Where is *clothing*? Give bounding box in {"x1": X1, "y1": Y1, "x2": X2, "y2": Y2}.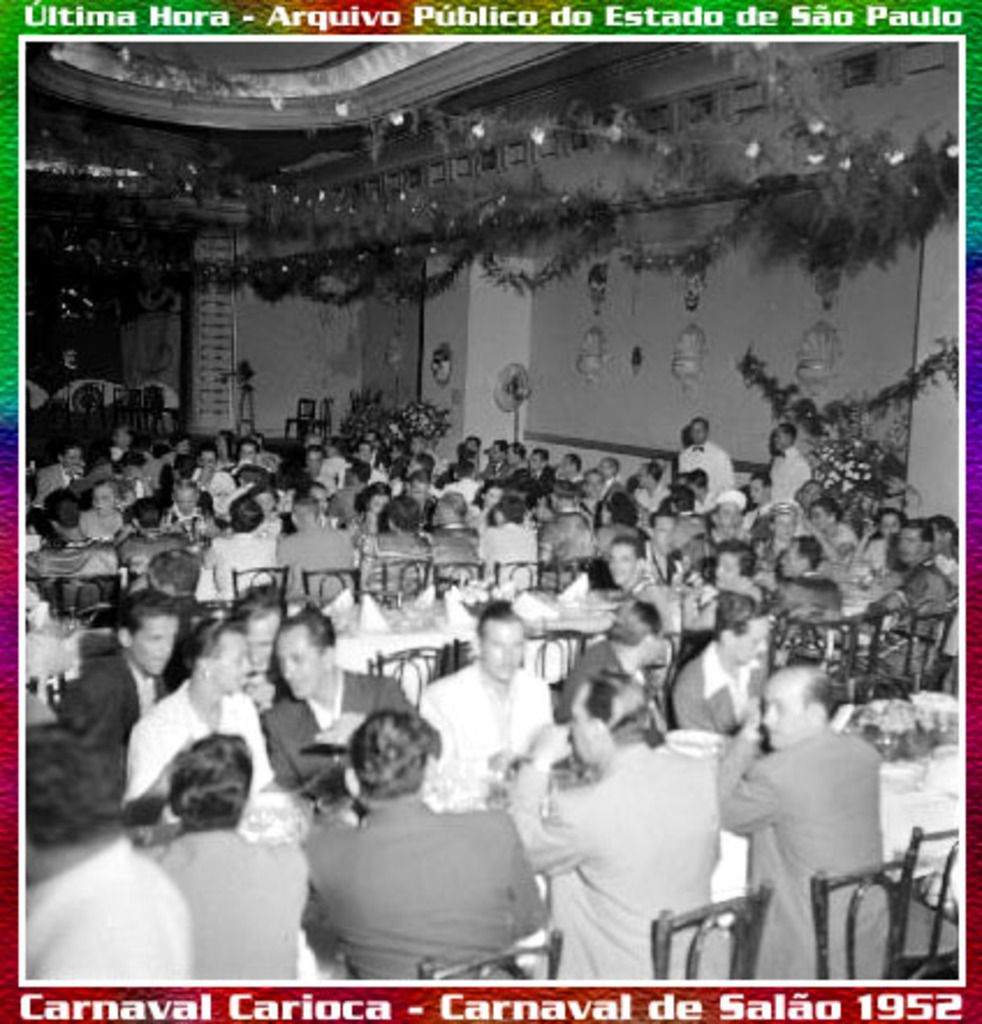
{"x1": 514, "y1": 744, "x2": 741, "y2": 994}.
